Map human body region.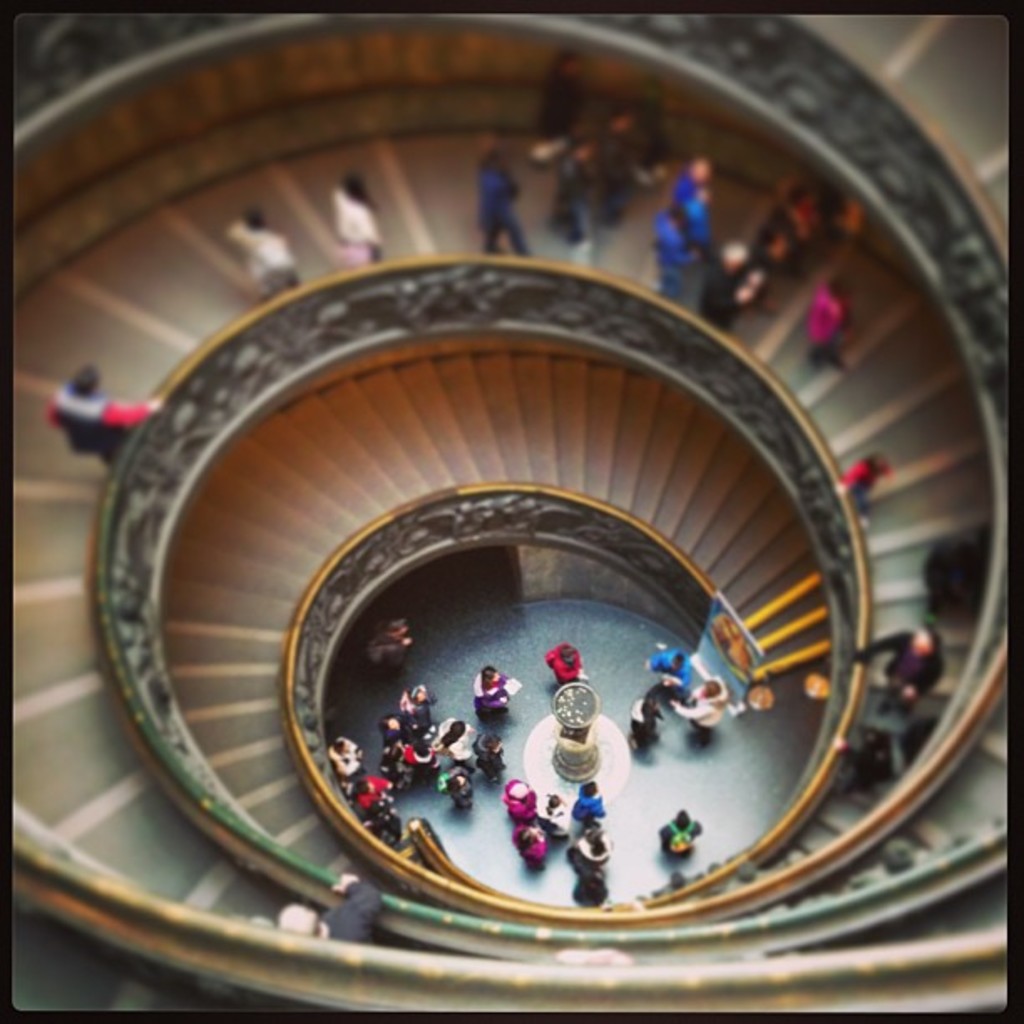
Mapped to 221,202,308,293.
